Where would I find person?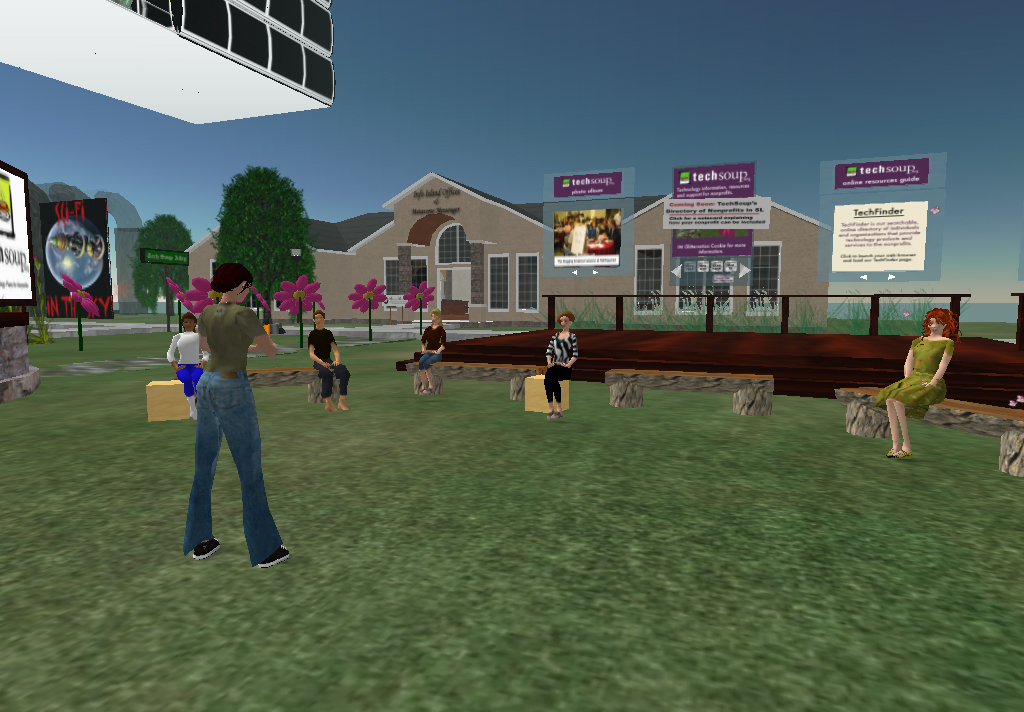
At 181,260,289,573.
